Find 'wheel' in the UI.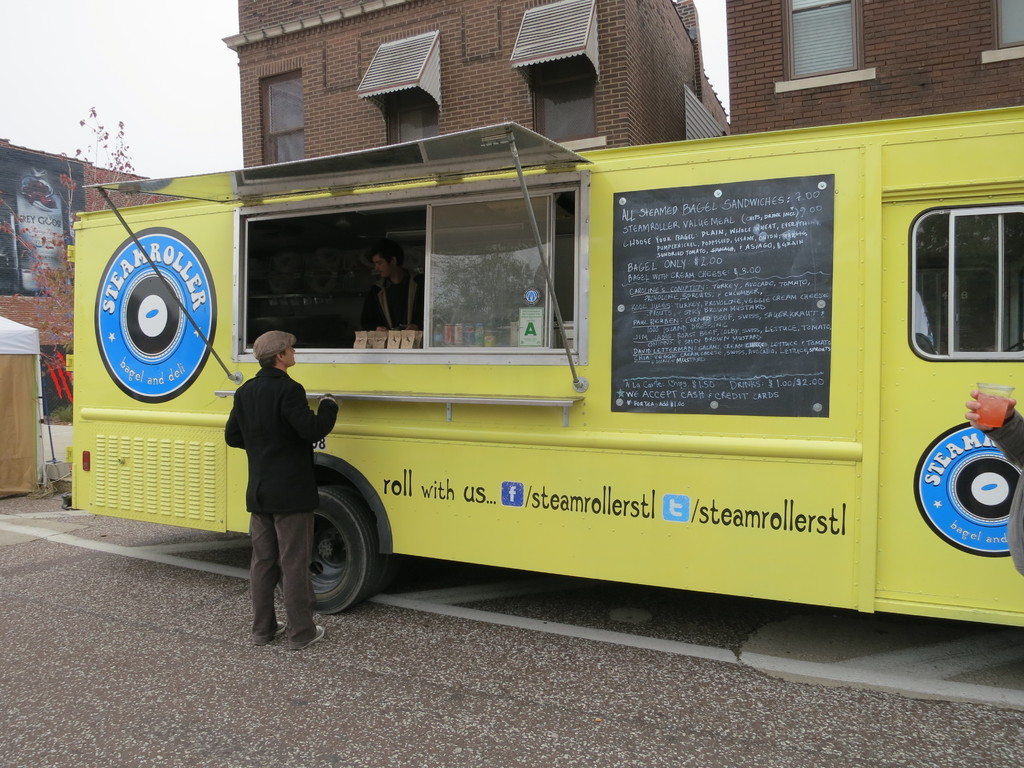
UI element at pyautogui.locateOnScreen(290, 491, 366, 623).
